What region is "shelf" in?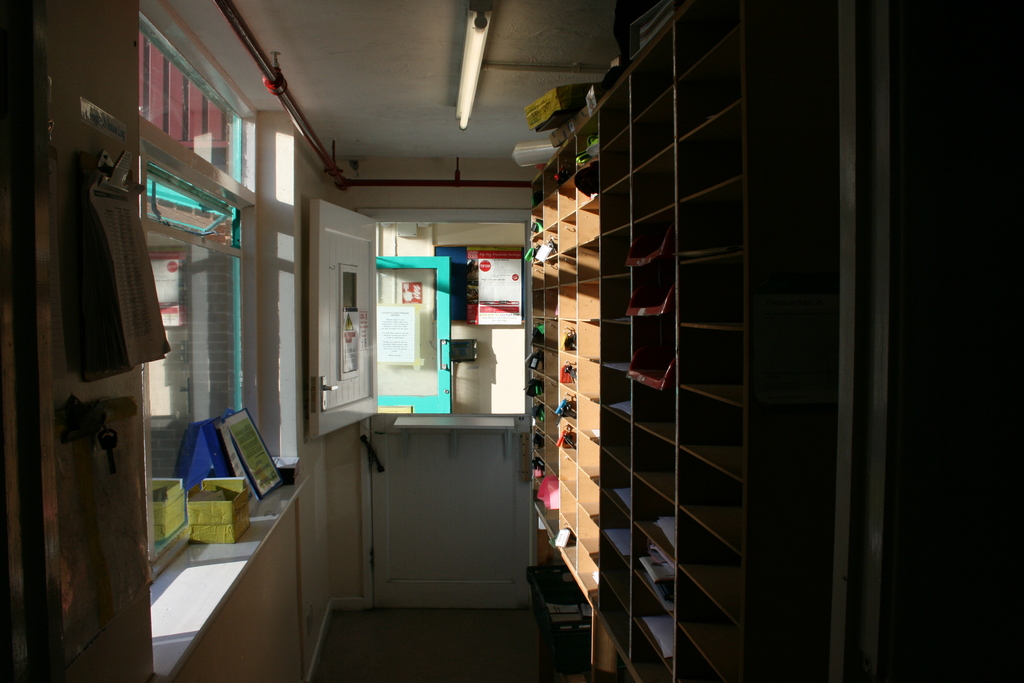
<region>671, 31, 746, 136</region>.
